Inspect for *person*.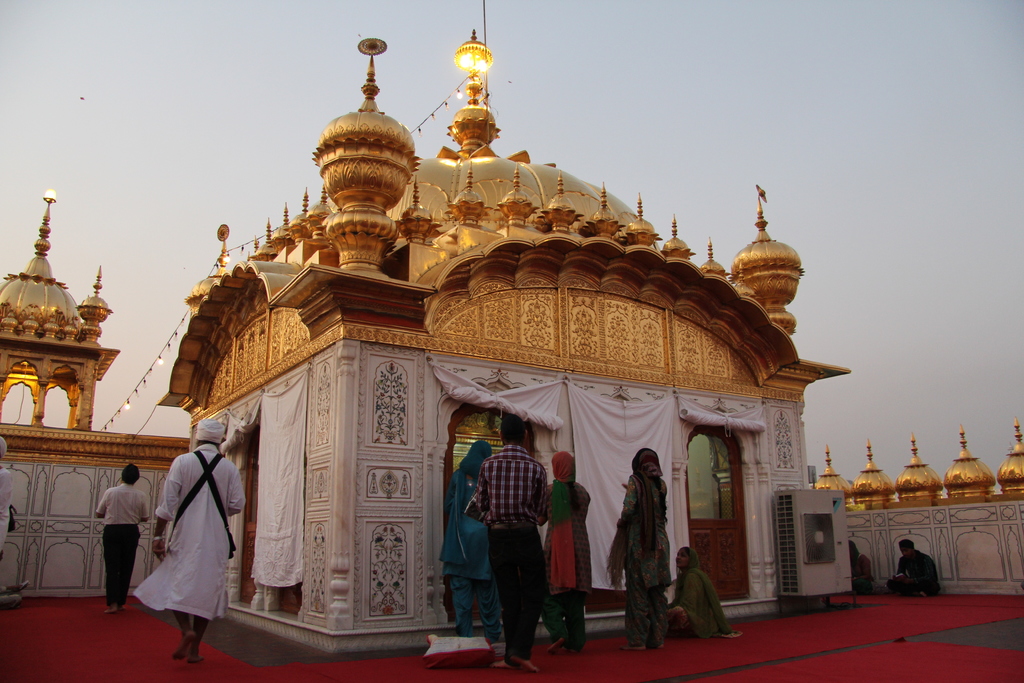
Inspection: <bbox>886, 537, 939, 593</bbox>.
